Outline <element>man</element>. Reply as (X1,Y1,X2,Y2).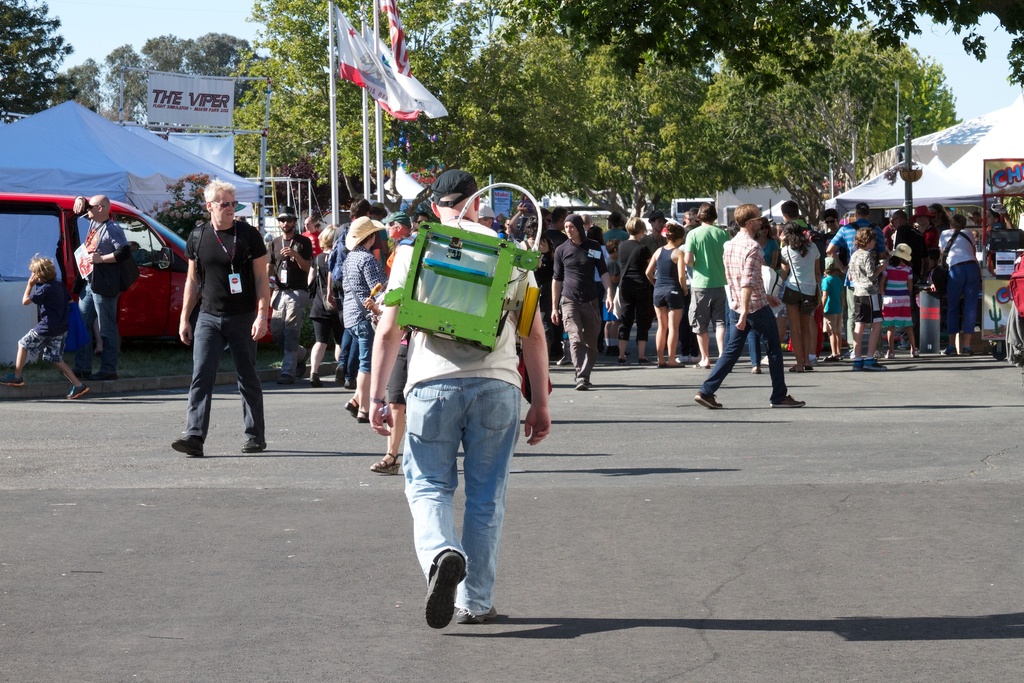
(931,213,978,356).
